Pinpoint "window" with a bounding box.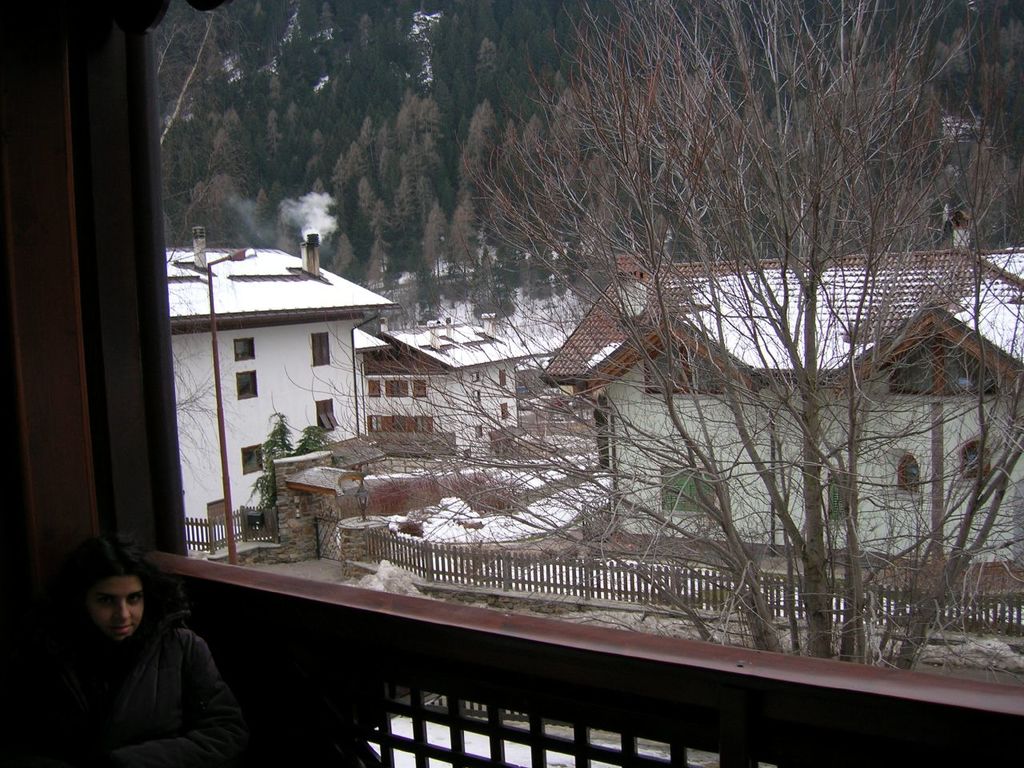
310/328/334/372.
